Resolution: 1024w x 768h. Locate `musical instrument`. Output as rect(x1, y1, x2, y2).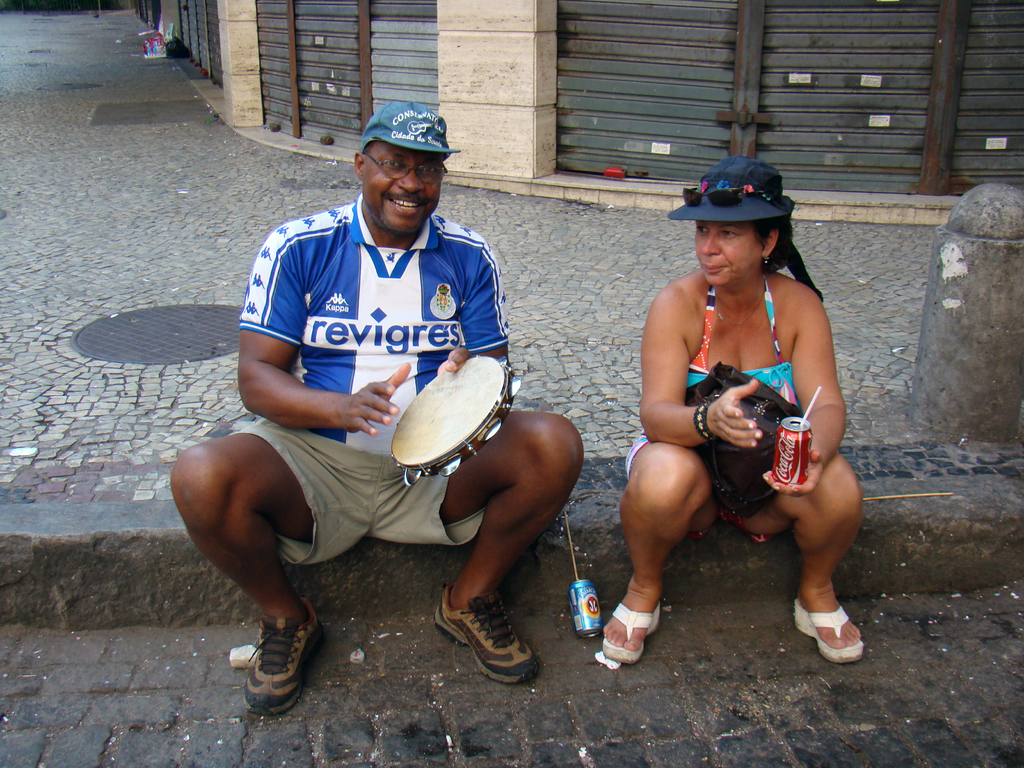
rect(378, 347, 518, 485).
